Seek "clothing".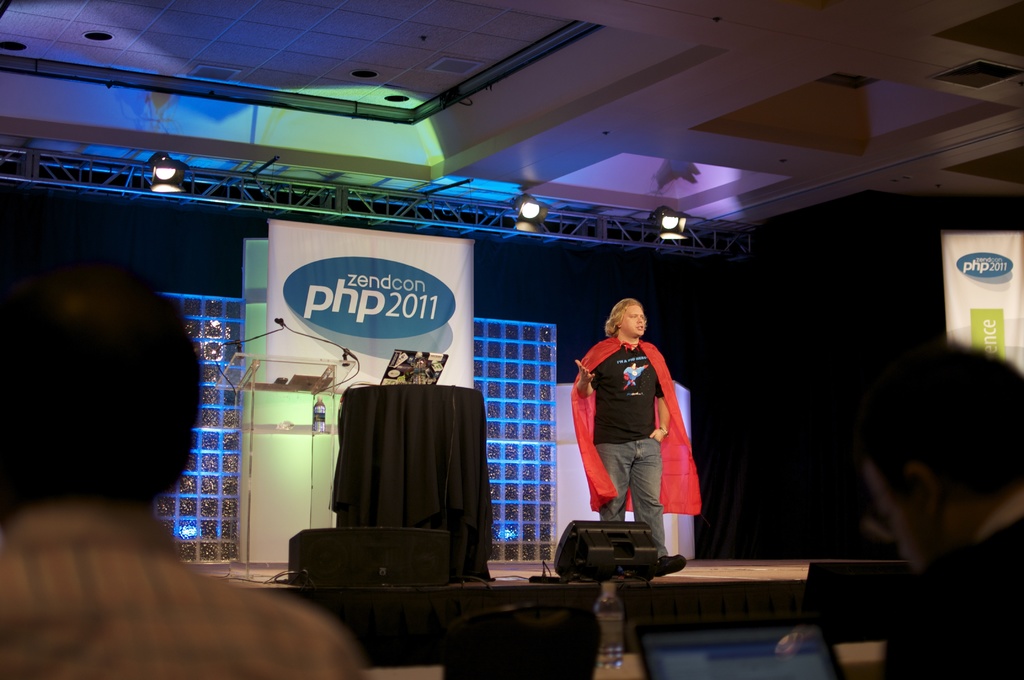
l=582, t=317, r=700, b=545.
